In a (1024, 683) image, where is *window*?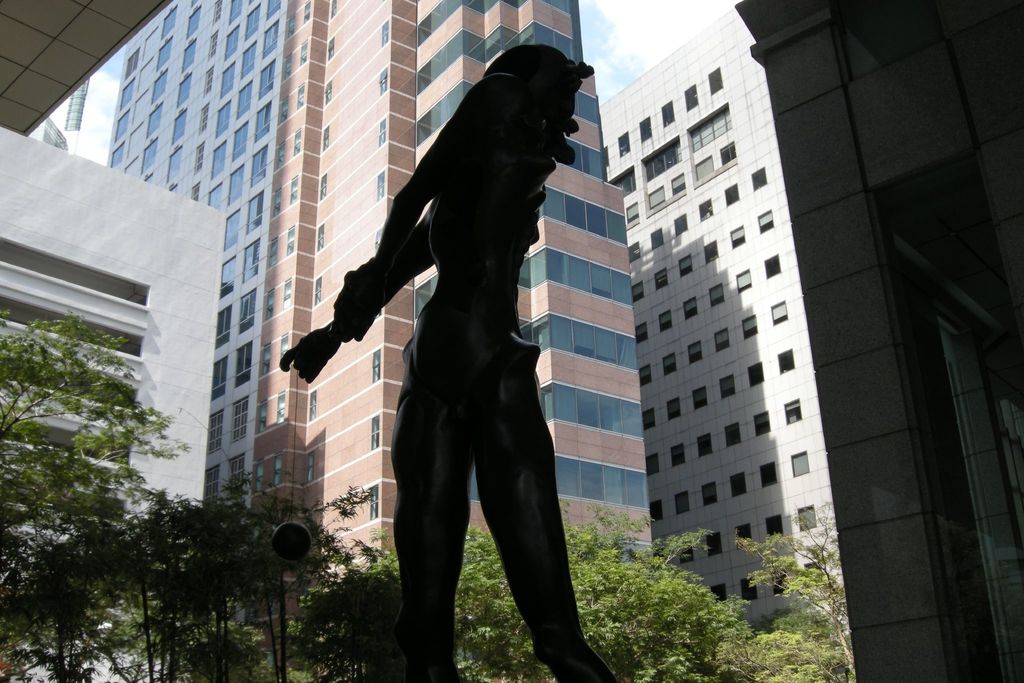
BBox(645, 454, 660, 476).
